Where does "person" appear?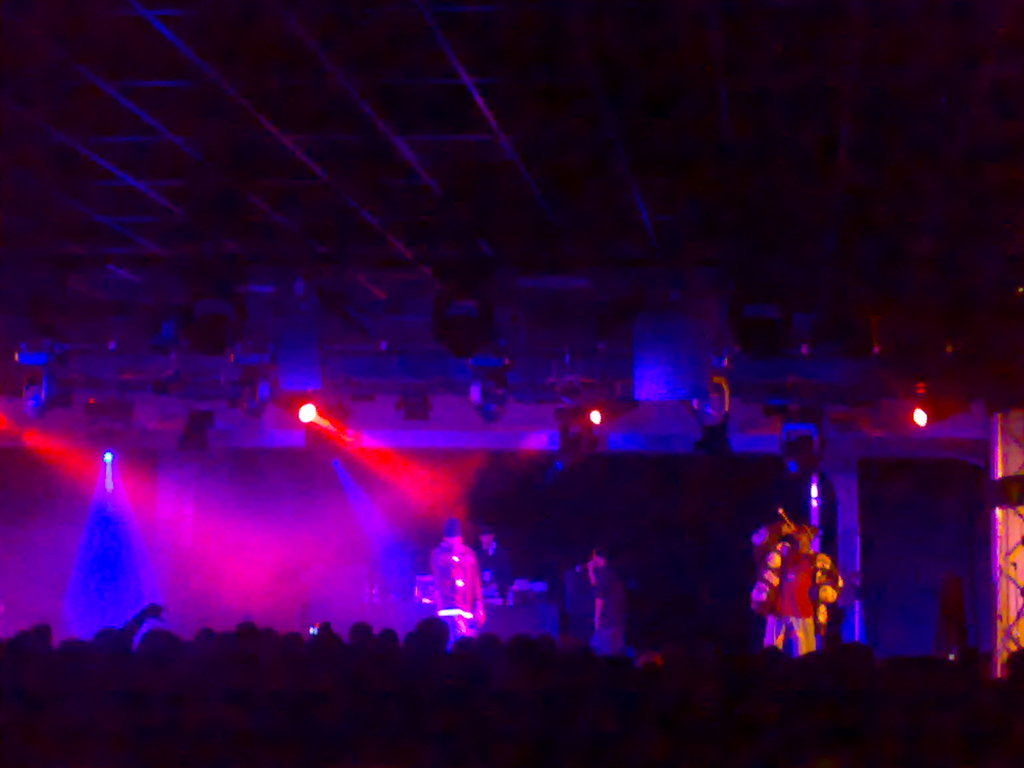
Appears at [435,519,490,642].
